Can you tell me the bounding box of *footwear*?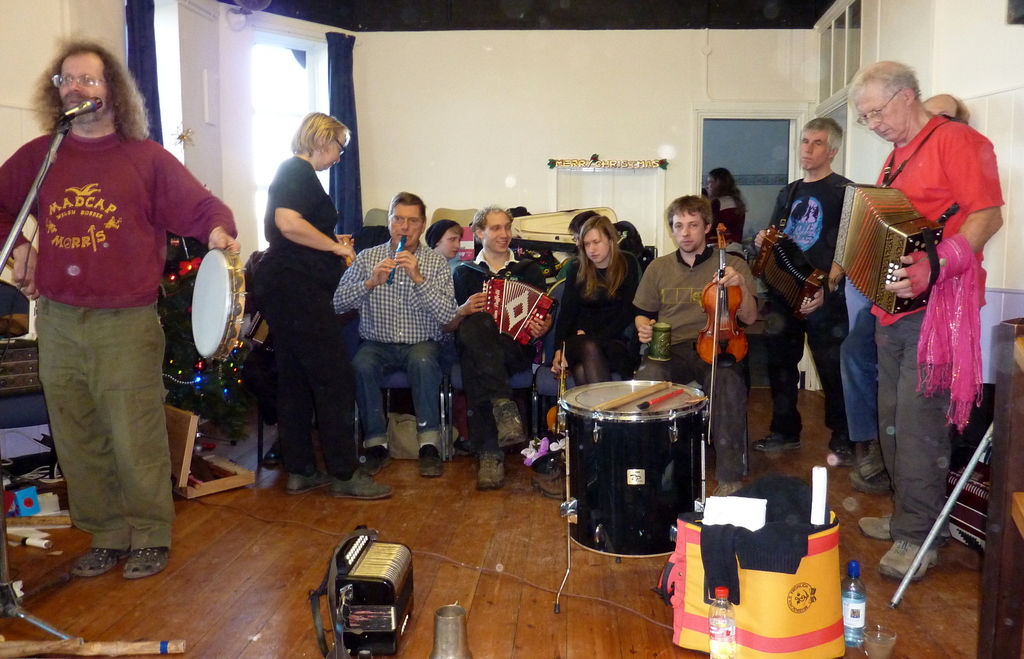
l=125, t=548, r=166, b=576.
